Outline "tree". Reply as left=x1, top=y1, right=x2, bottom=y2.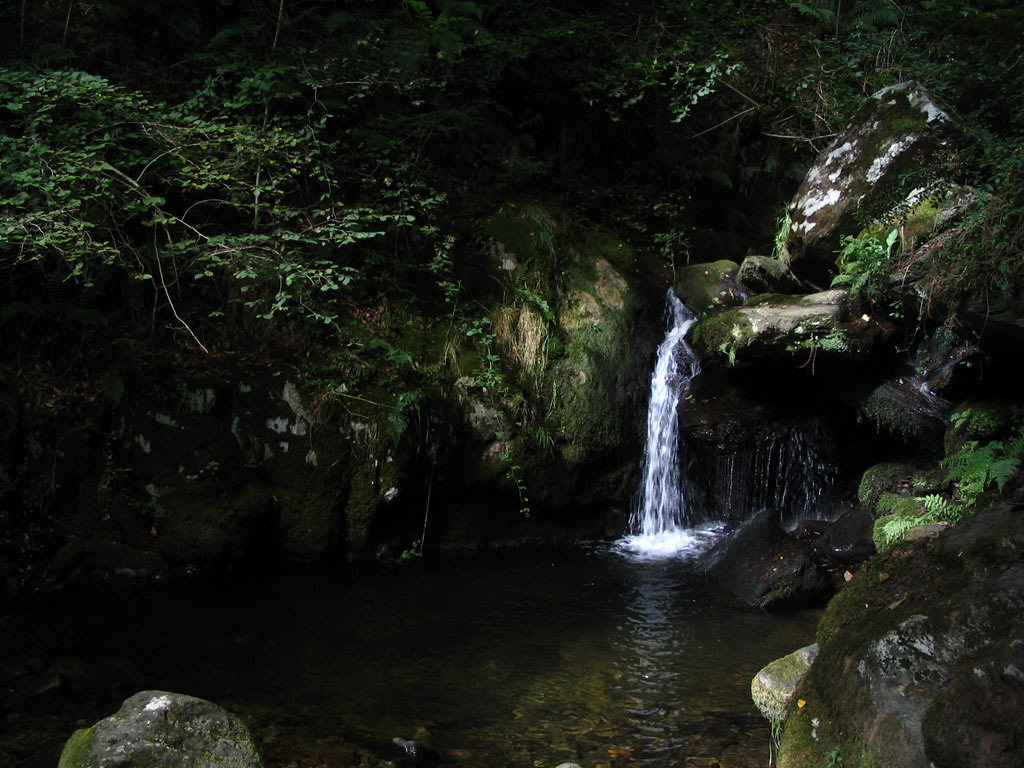
left=0, top=65, right=417, bottom=356.
